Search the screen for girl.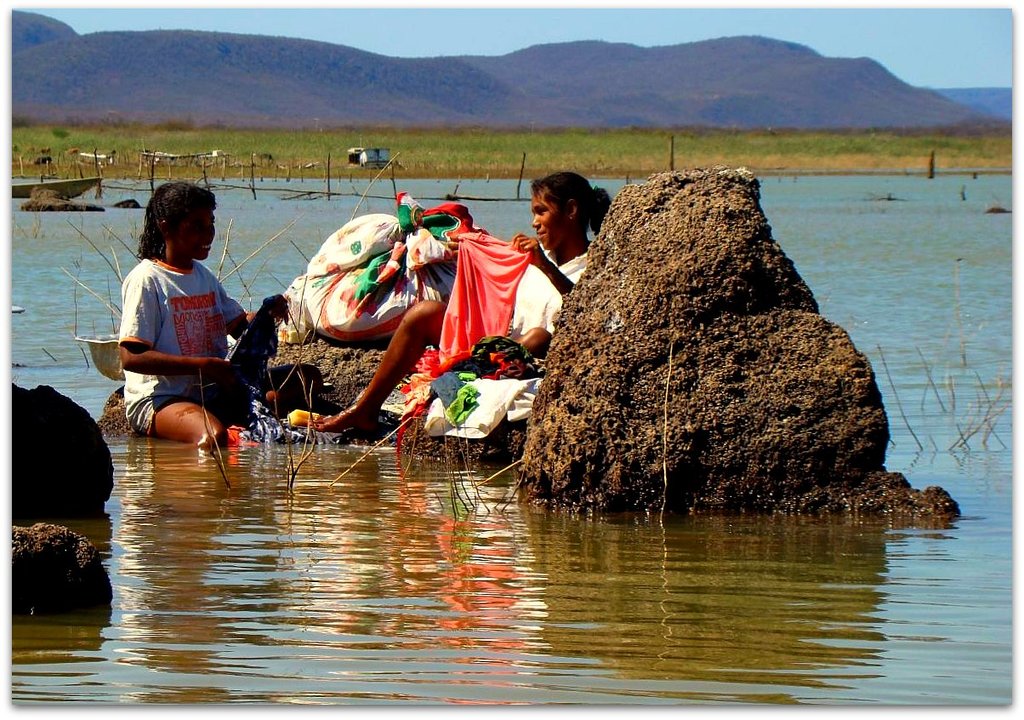
Found at (left=317, top=174, right=612, bottom=434).
